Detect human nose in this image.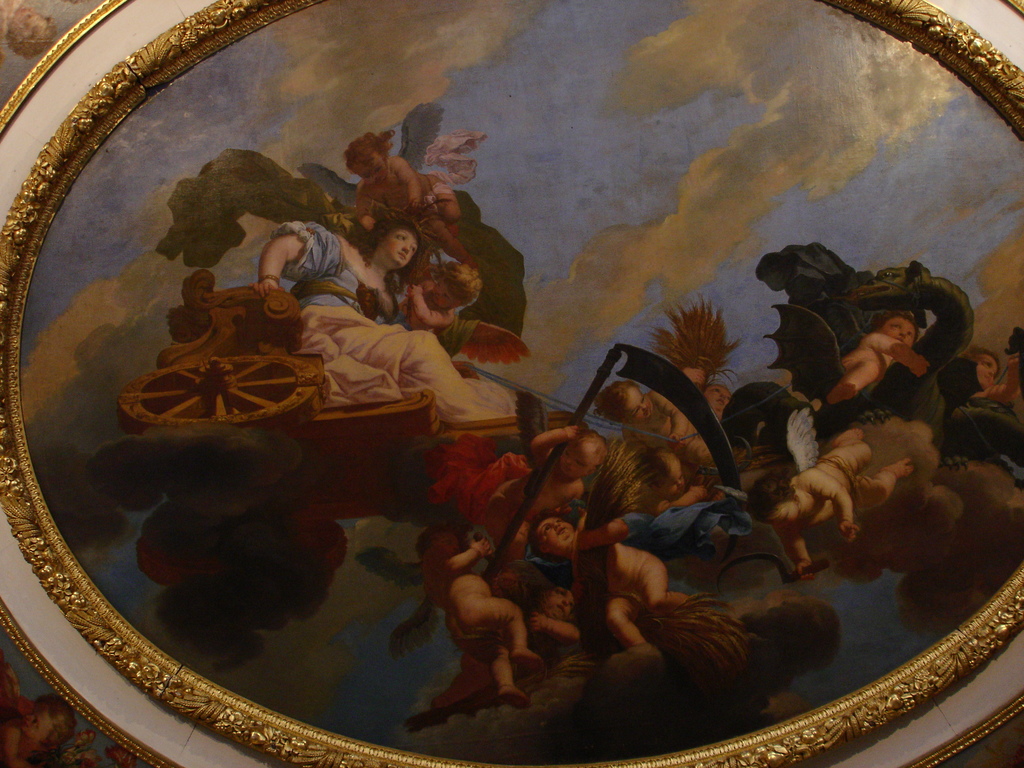
Detection: (x1=641, y1=403, x2=646, y2=408).
